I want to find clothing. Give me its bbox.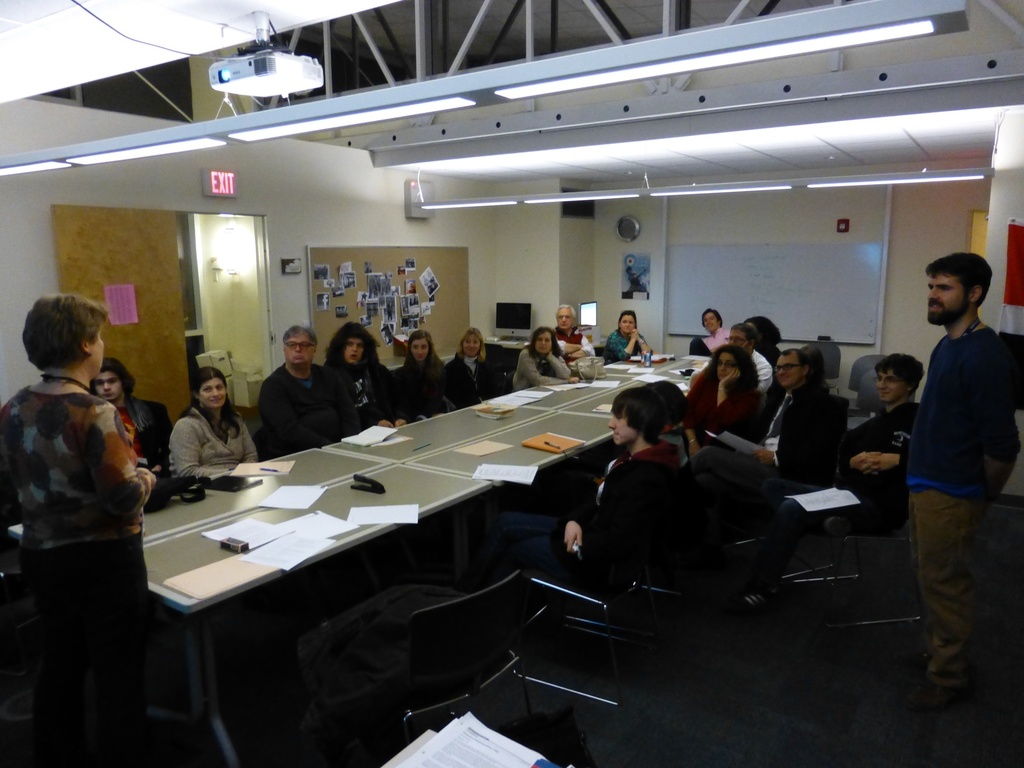
BBox(447, 356, 509, 403).
